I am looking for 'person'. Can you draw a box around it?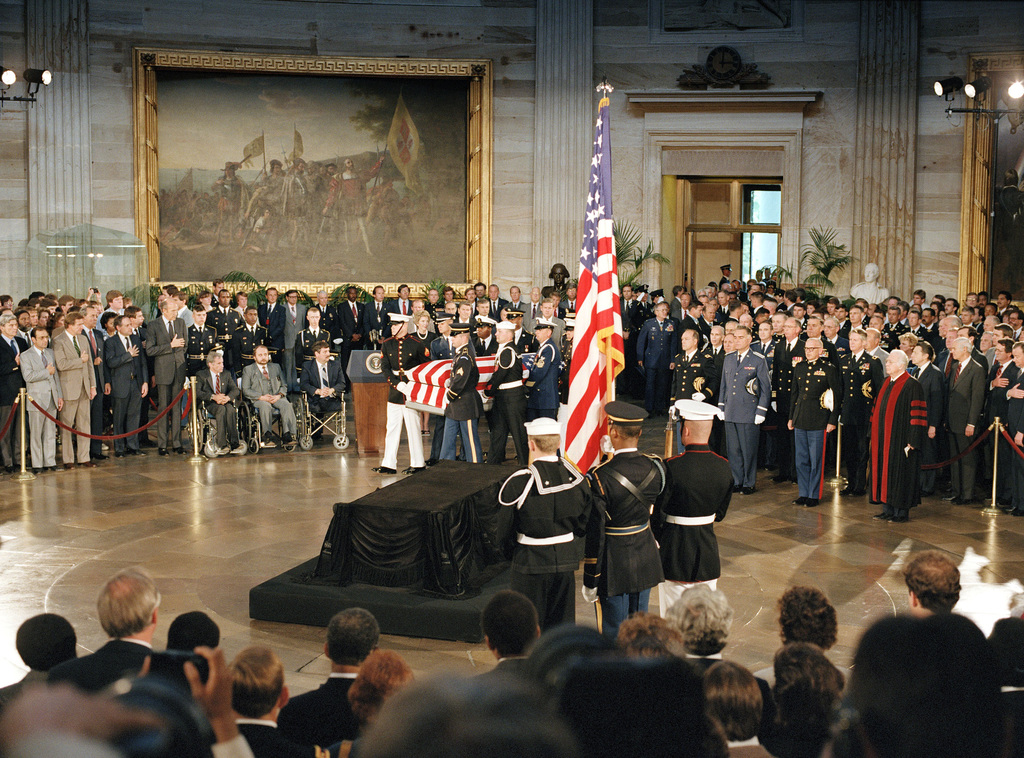
Sure, the bounding box is {"left": 86, "top": 306, "right": 100, "bottom": 342}.
